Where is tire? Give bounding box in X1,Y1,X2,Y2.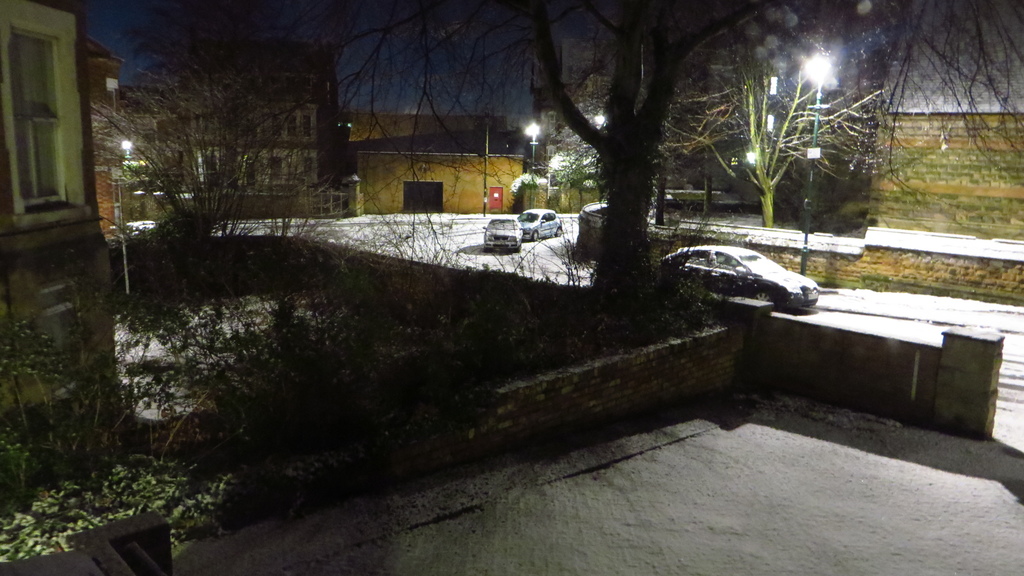
748,291,775,305.
